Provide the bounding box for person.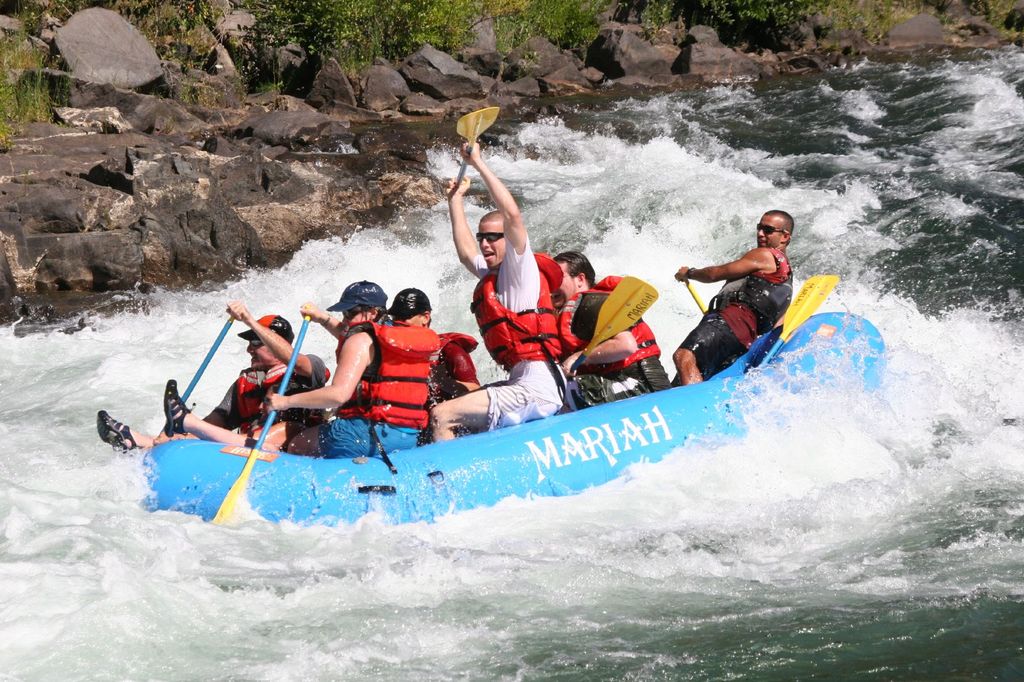
x1=96, y1=309, x2=328, y2=447.
